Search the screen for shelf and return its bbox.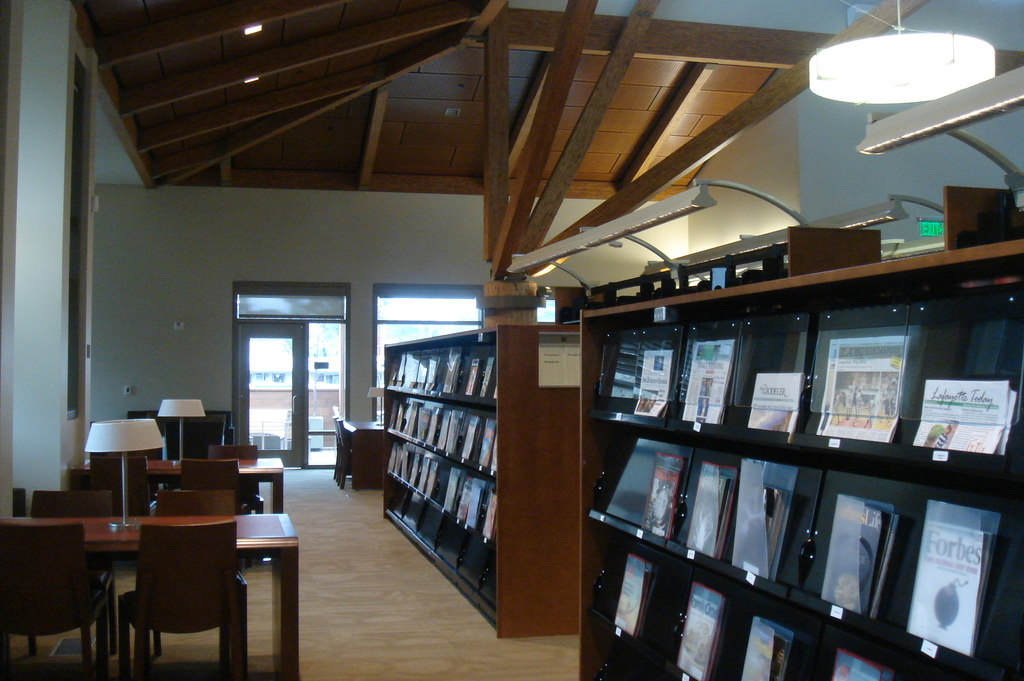
Found: bbox(378, 327, 572, 635).
